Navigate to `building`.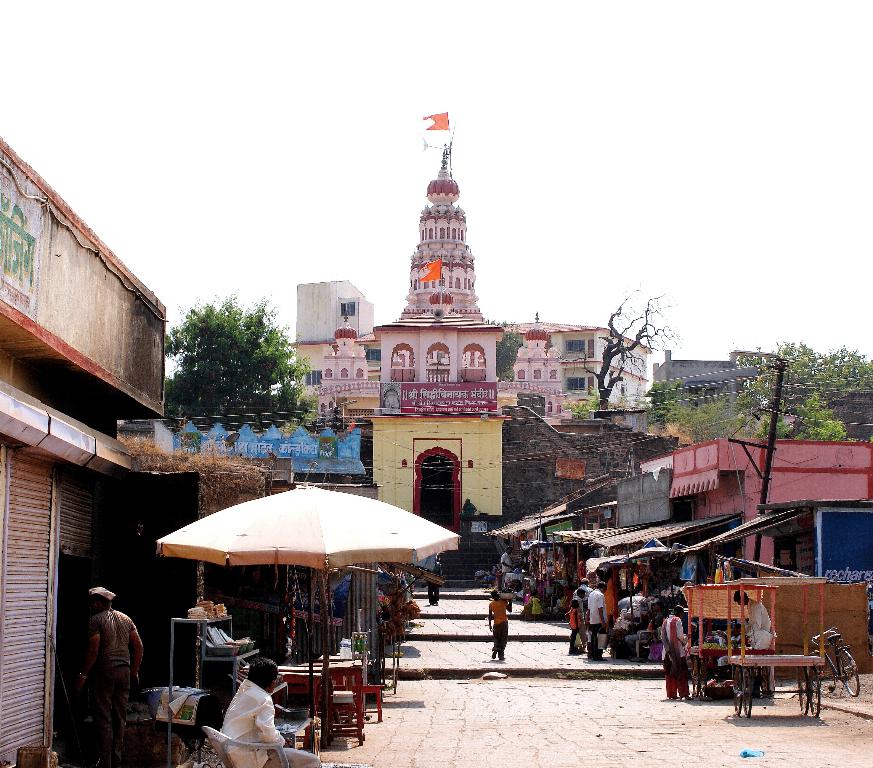
Navigation target: locate(315, 133, 583, 418).
